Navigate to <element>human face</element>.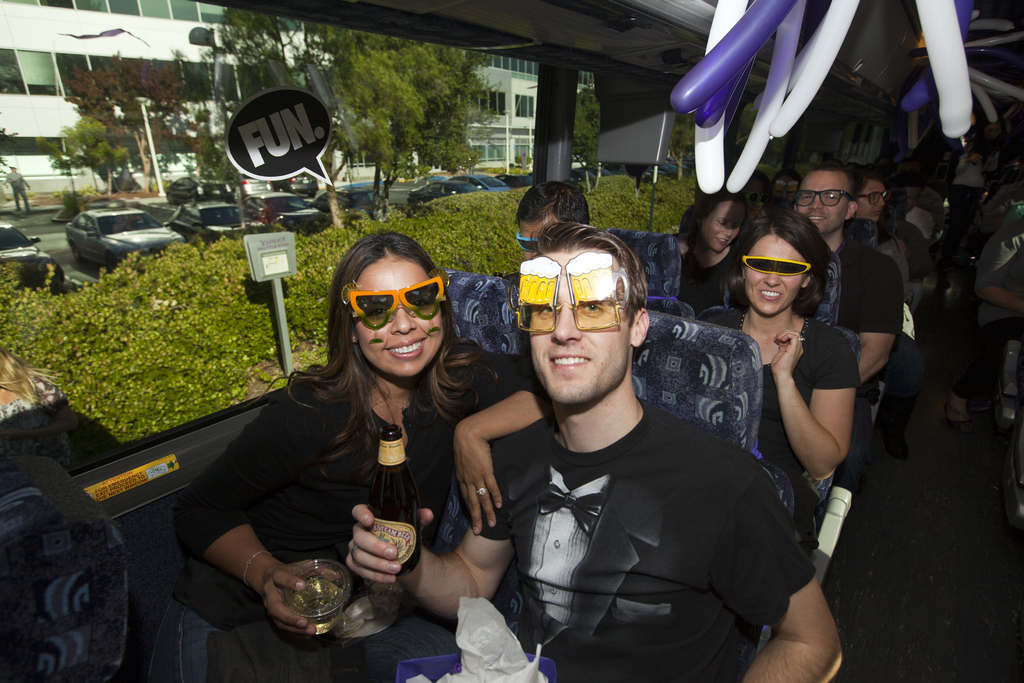
Navigation target: 855/179/890/222.
